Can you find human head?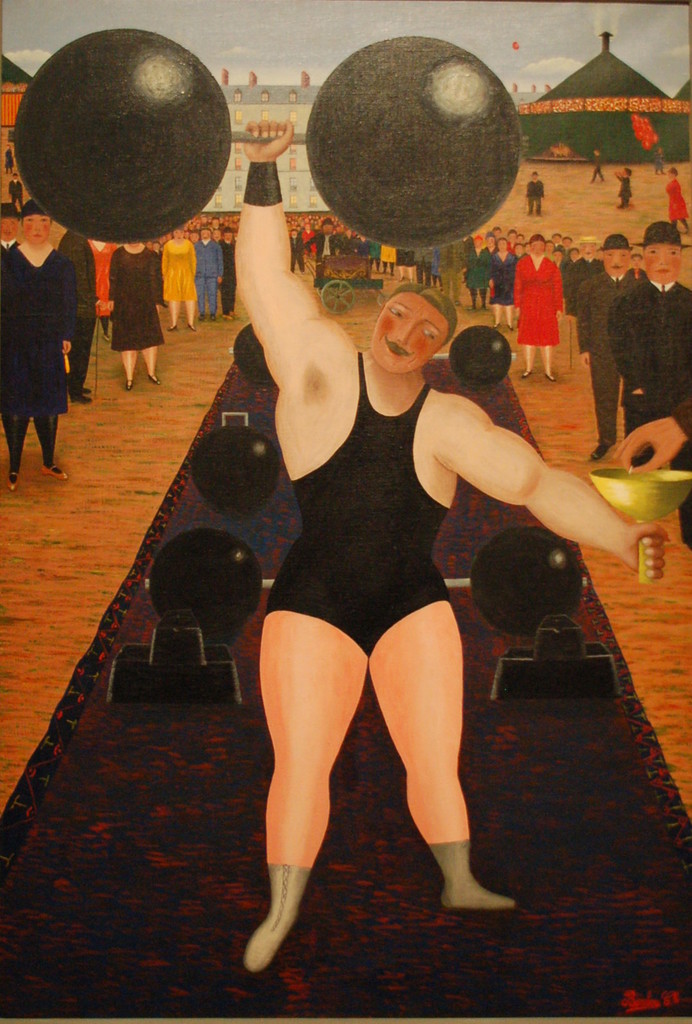
Yes, bounding box: (x1=668, y1=162, x2=678, y2=179).
